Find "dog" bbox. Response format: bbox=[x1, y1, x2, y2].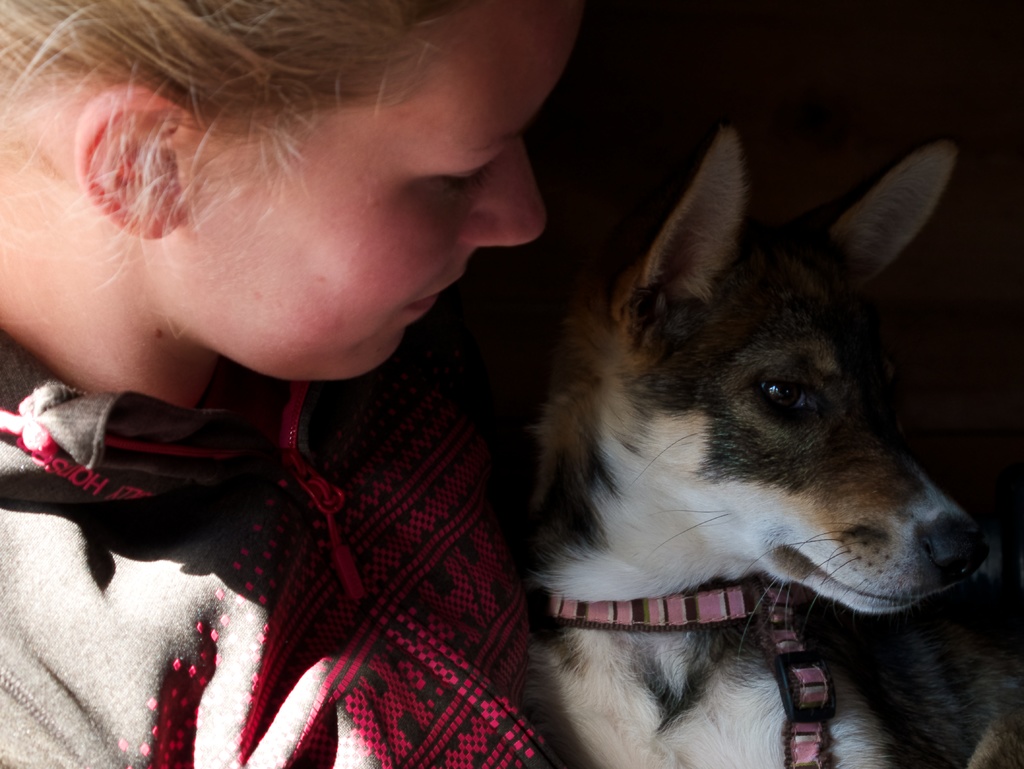
bbox=[512, 141, 990, 768].
